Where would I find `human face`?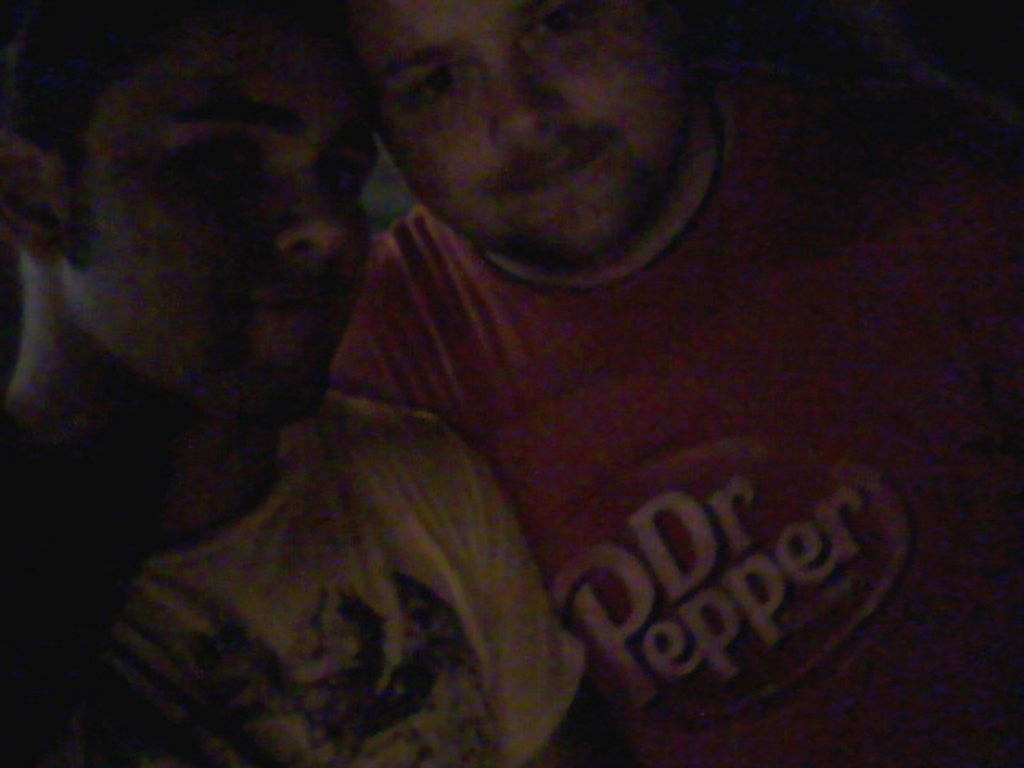
At {"left": 376, "top": 0, "right": 698, "bottom": 262}.
